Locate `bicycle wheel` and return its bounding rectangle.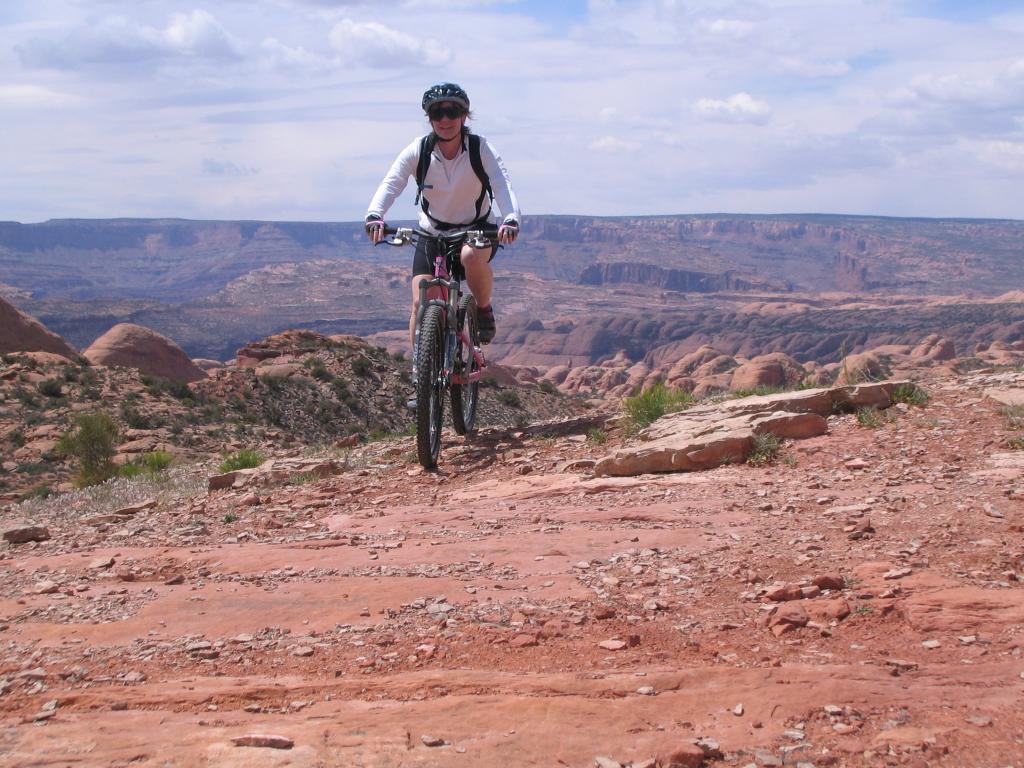
<box>451,296,480,437</box>.
